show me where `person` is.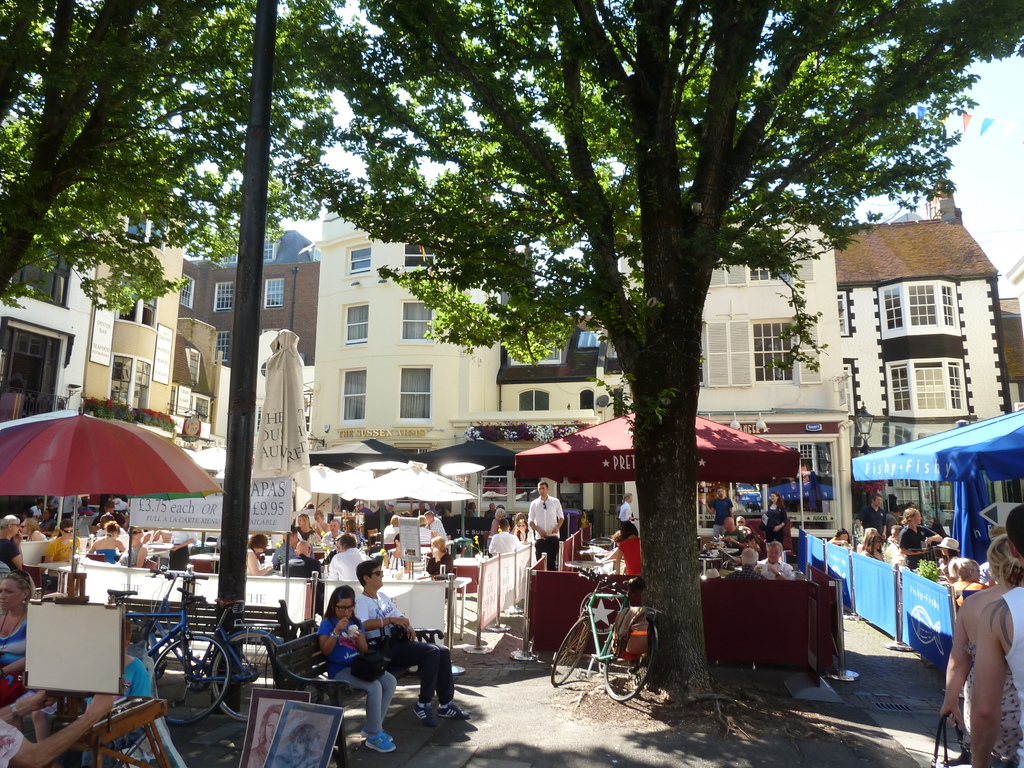
`person` is at {"left": 61, "top": 495, "right": 83, "bottom": 524}.
